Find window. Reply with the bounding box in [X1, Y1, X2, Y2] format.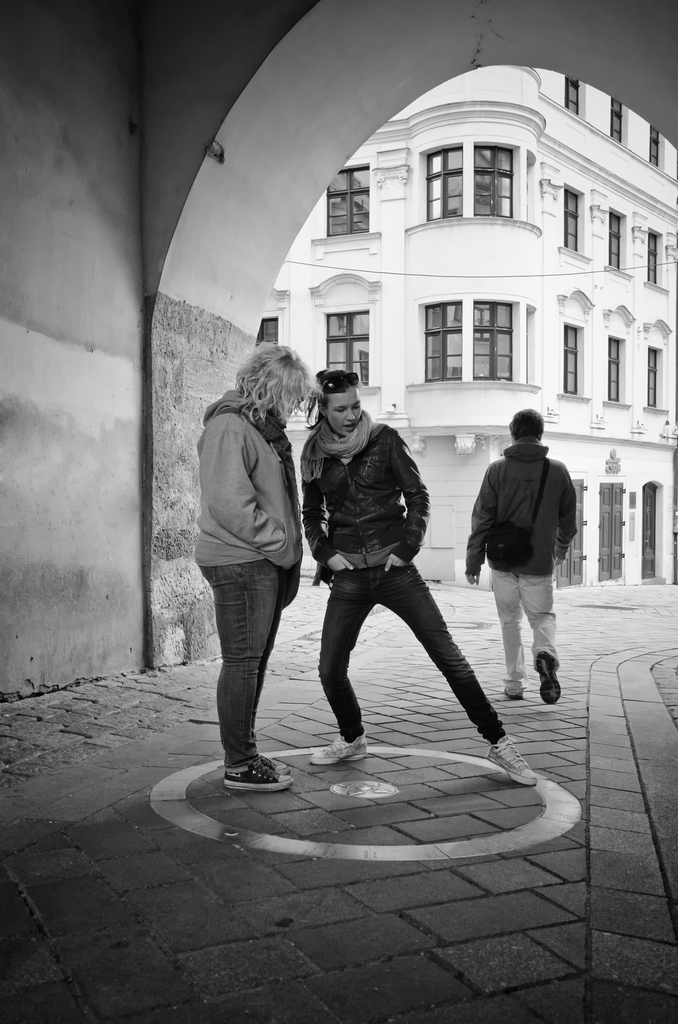
[565, 326, 589, 398].
